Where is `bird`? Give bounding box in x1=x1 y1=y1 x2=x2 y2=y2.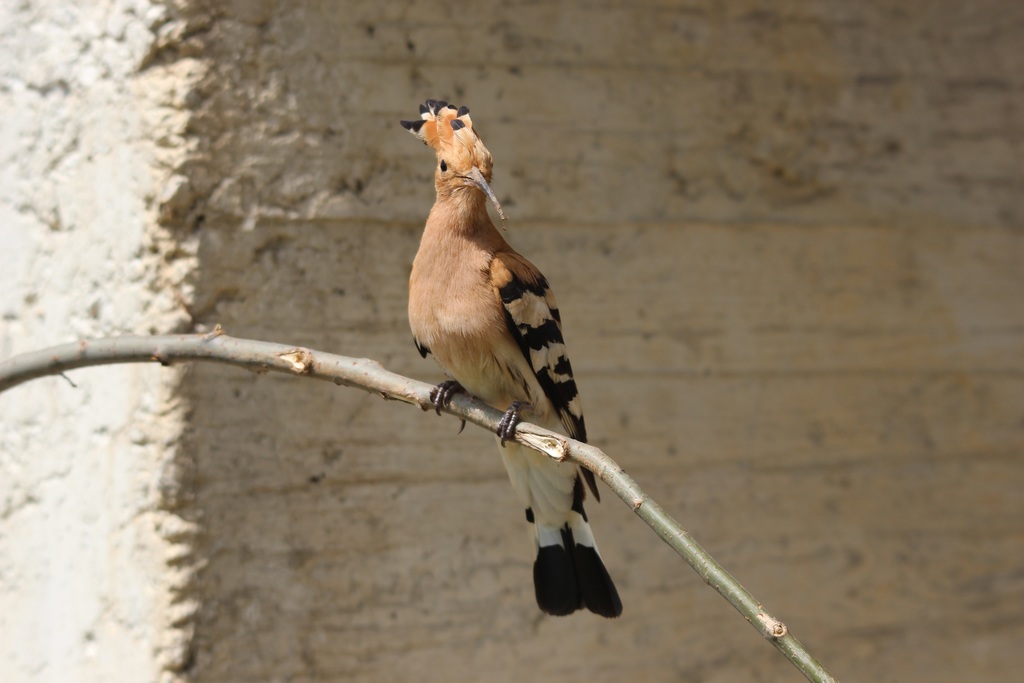
x1=402 y1=124 x2=644 y2=623.
